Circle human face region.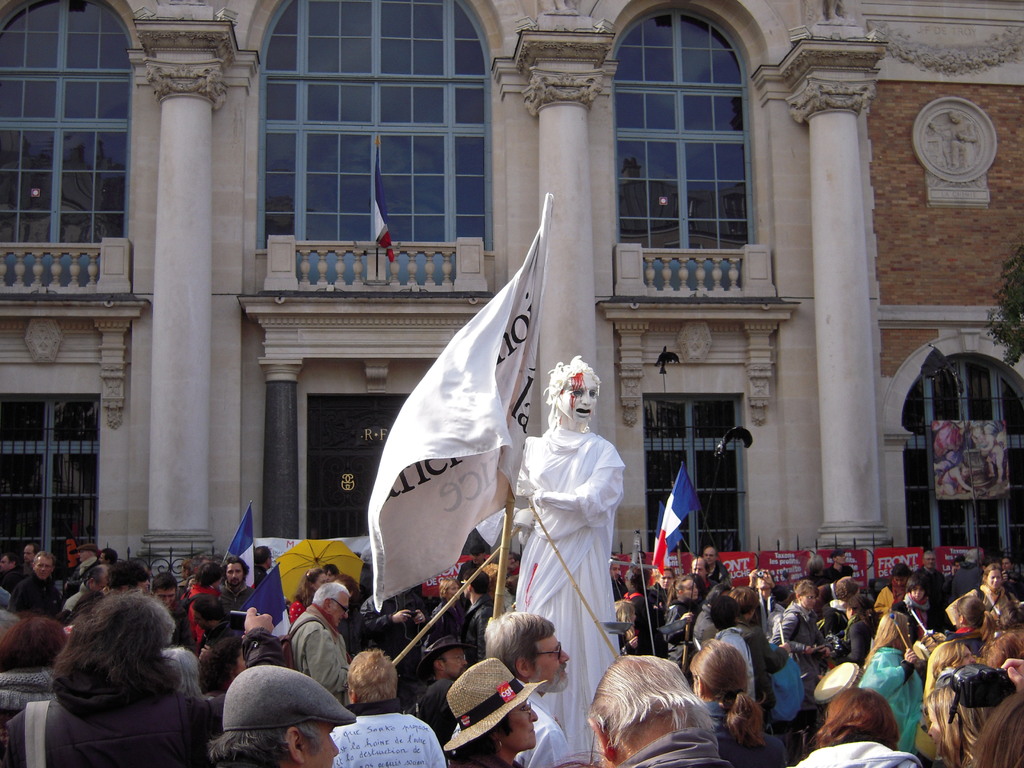
Region: {"x1": 499, "y1": 704, "x2": 537, "y2": 748}.
